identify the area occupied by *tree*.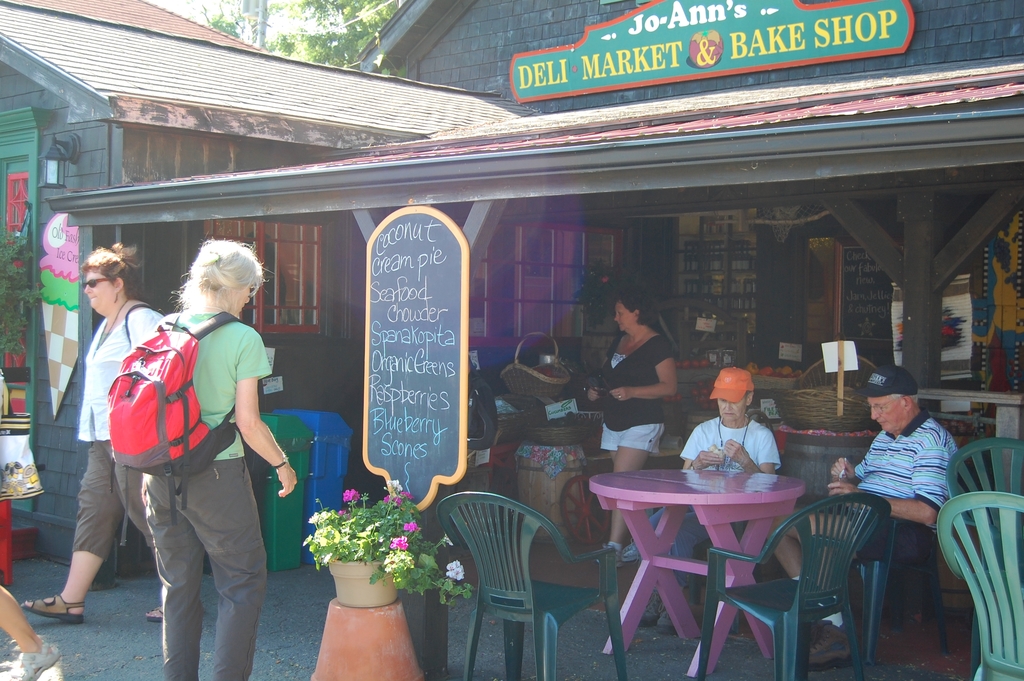
Area: locate(179, 0, 378, 72).
